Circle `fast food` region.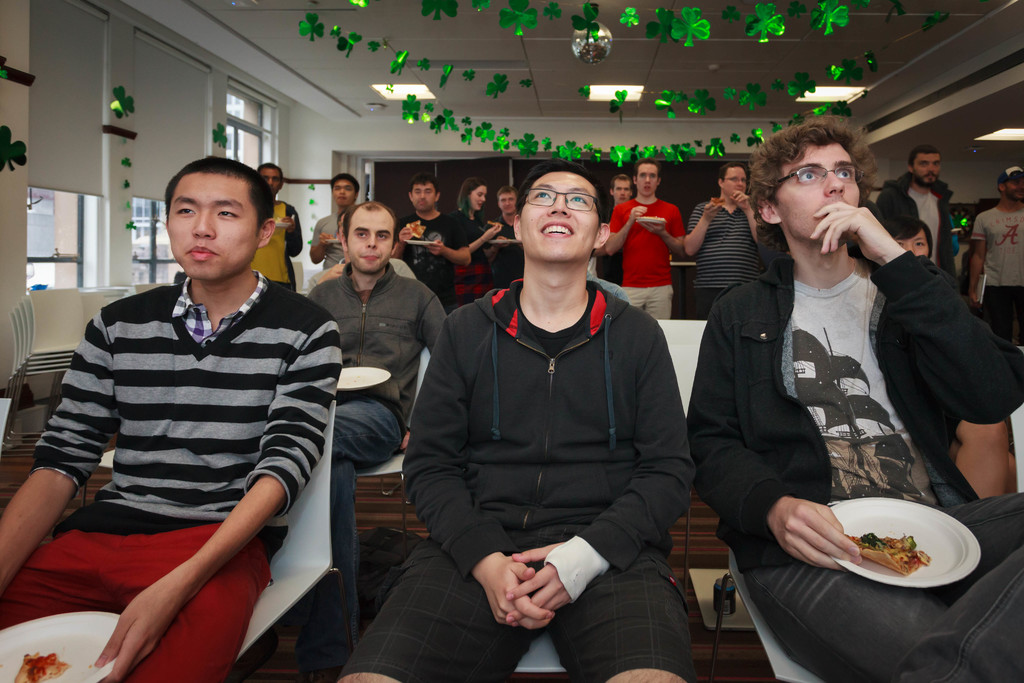
Region: detection(847, 530, 932, 575).
